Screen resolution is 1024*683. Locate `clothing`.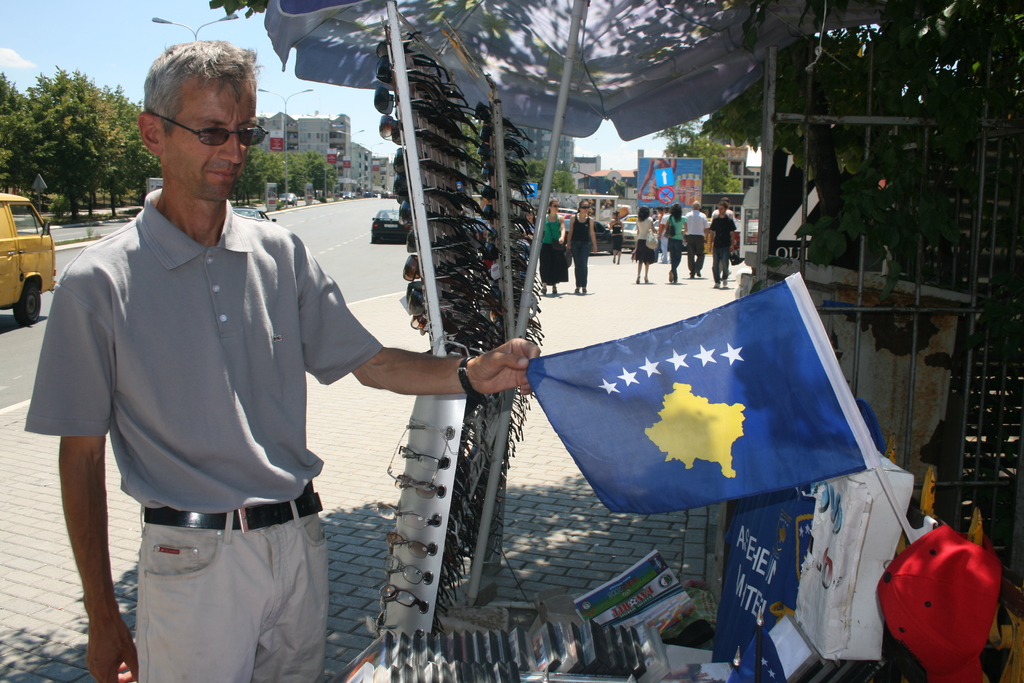
select_region(48, 161, 366, 649).
